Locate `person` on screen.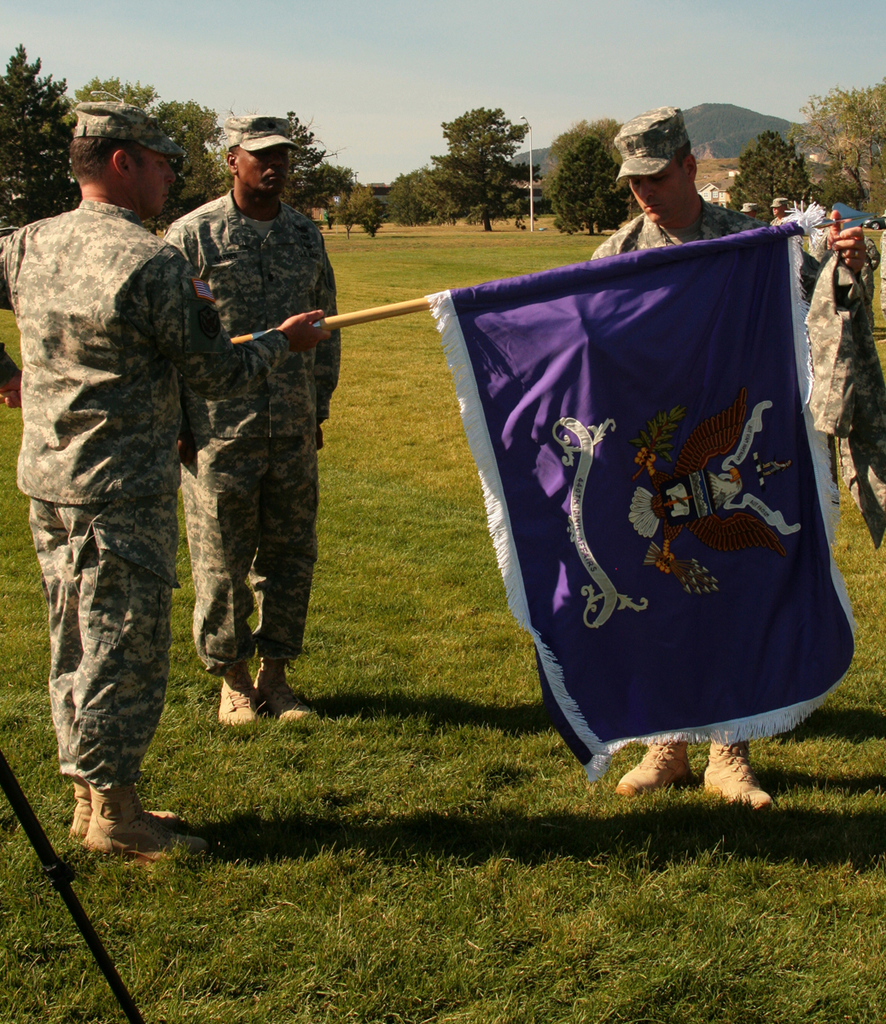
On screen at [left=767, top=198, right=789, bottom=226].
